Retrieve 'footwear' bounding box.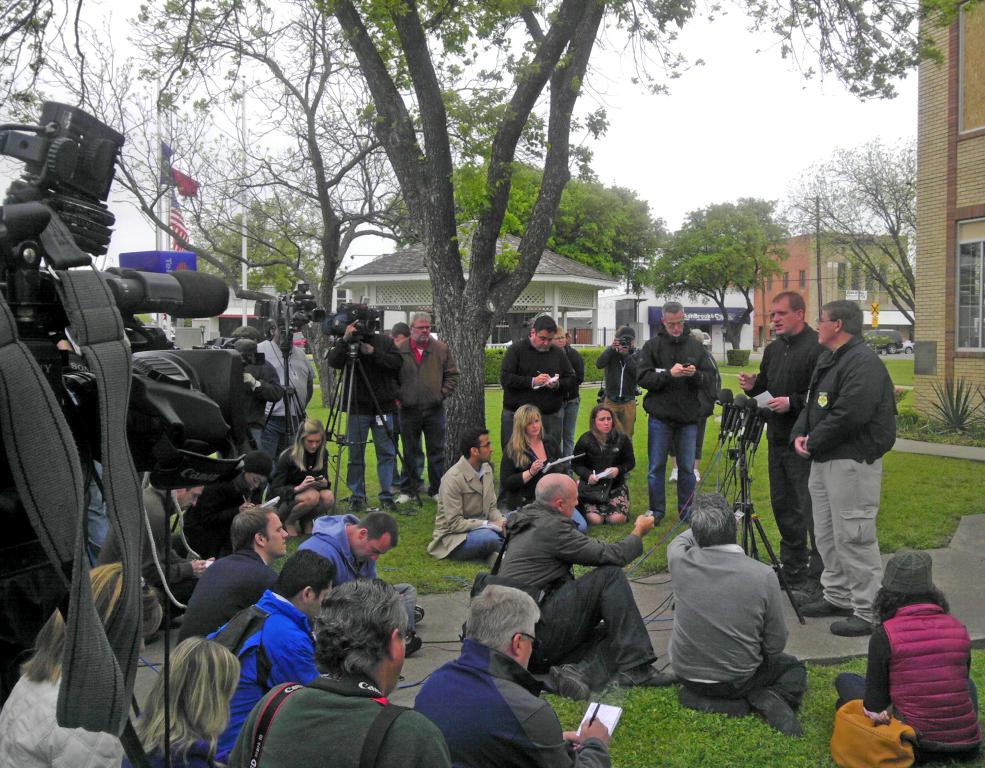
Bounding box: {"left": 800, "top": 597, "right": 854, "bottom": 613}.
